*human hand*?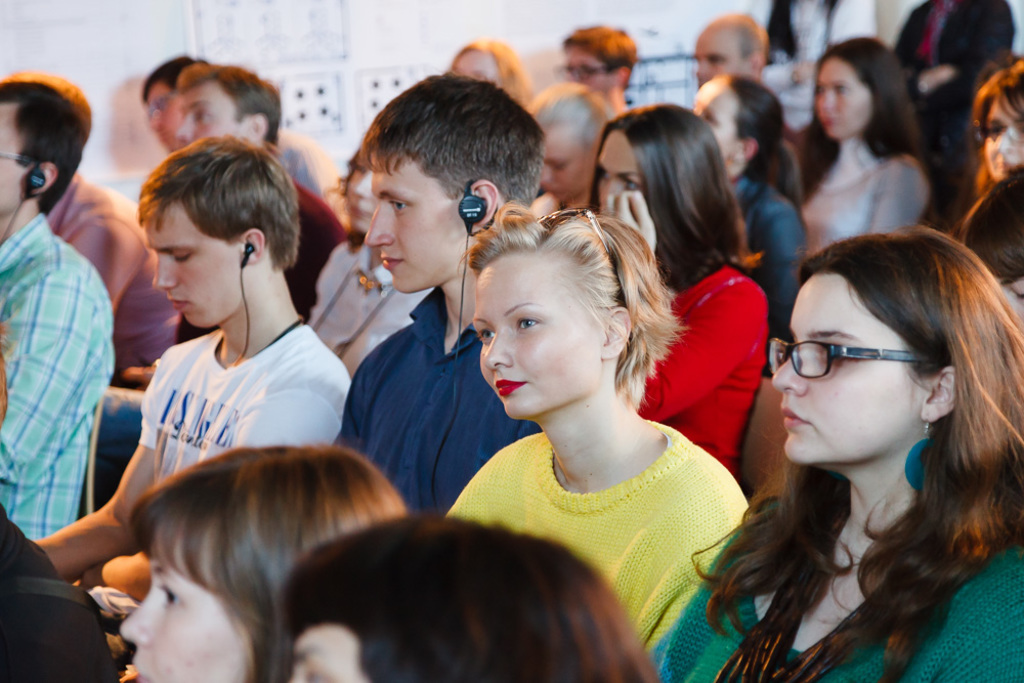
locate(601, 190, 660, 255)
